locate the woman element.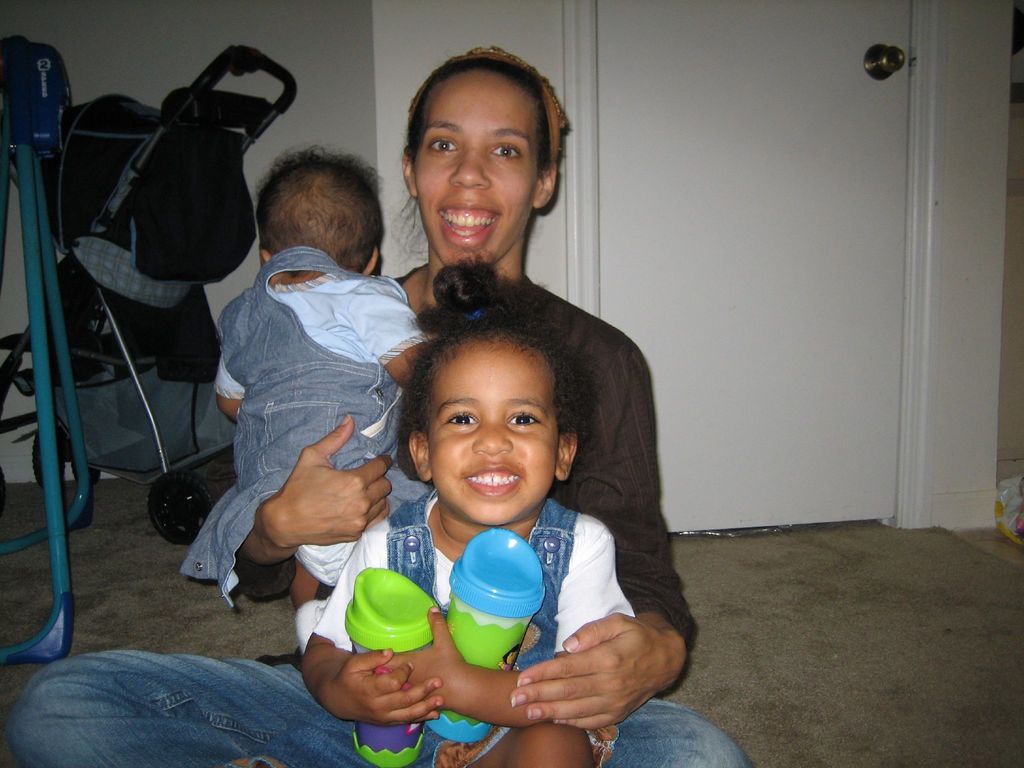
Element bbox: (left=2, top=45, right=744, bottom=767).
